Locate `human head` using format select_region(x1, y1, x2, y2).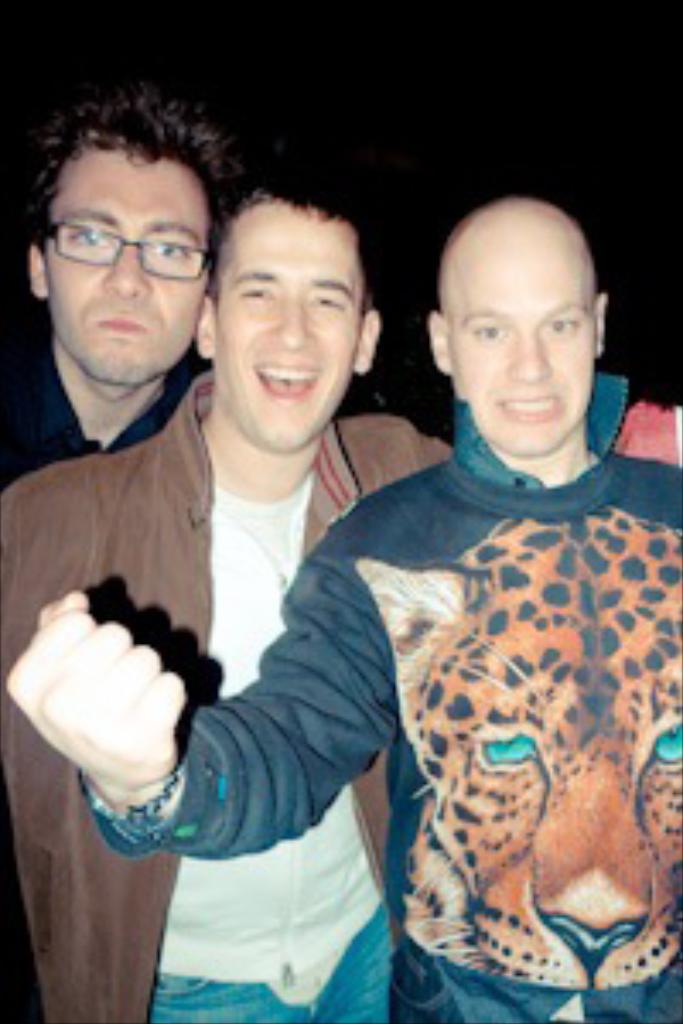
select_region(195, 191, 386, 457).
